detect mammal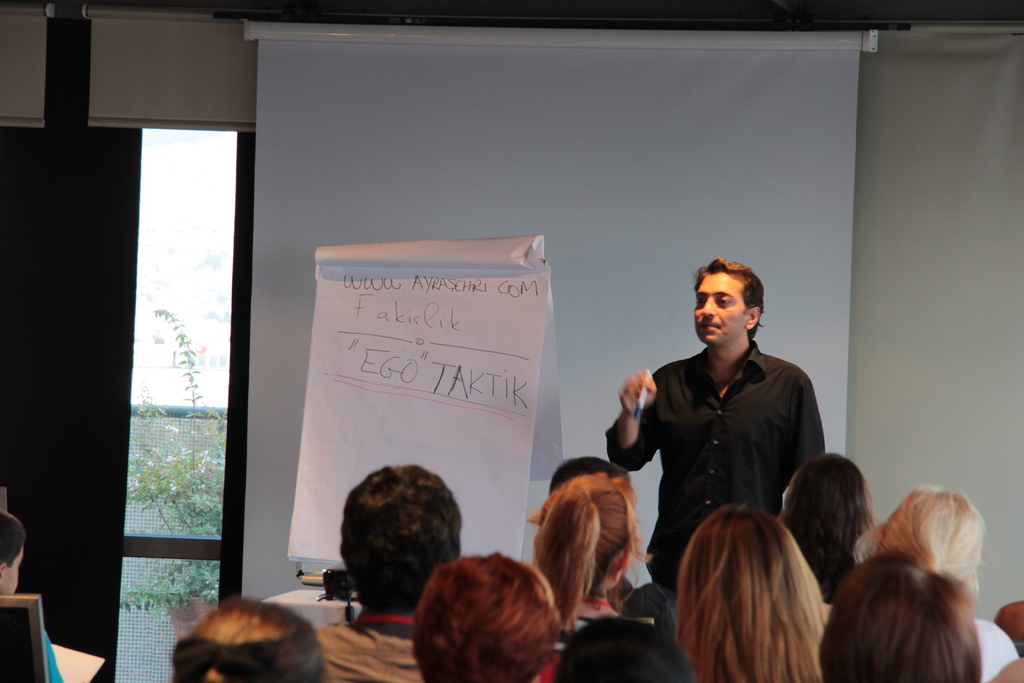
0/507/86/682
